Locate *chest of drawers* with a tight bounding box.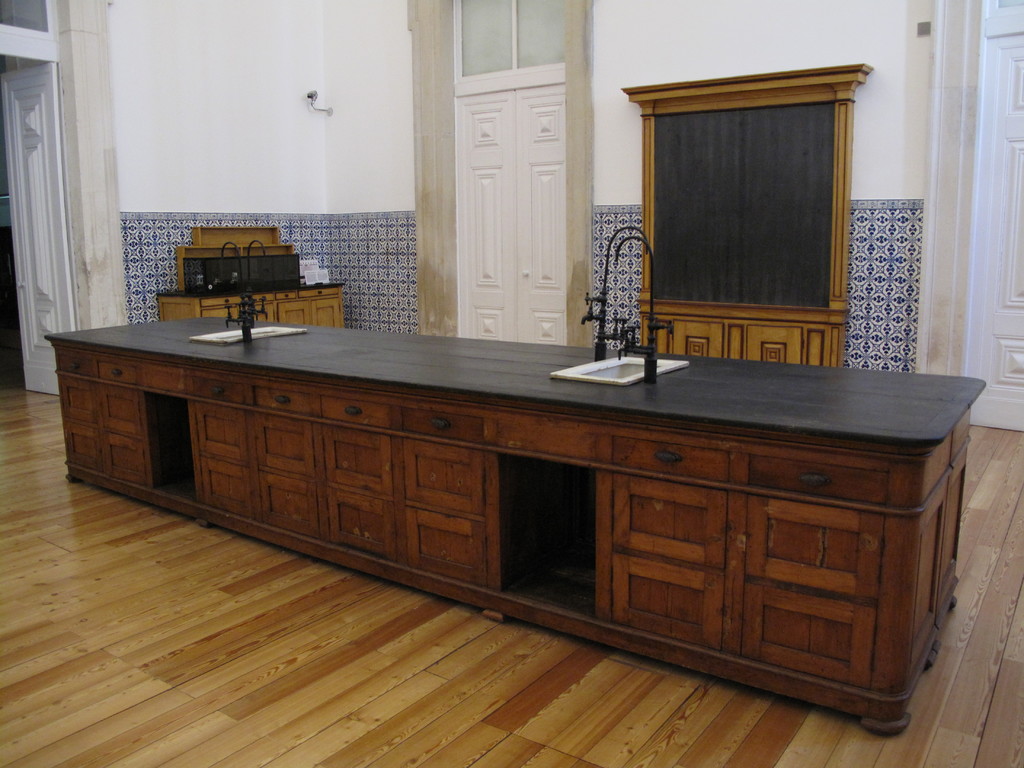
select_region(156, 283, 346, 329).
